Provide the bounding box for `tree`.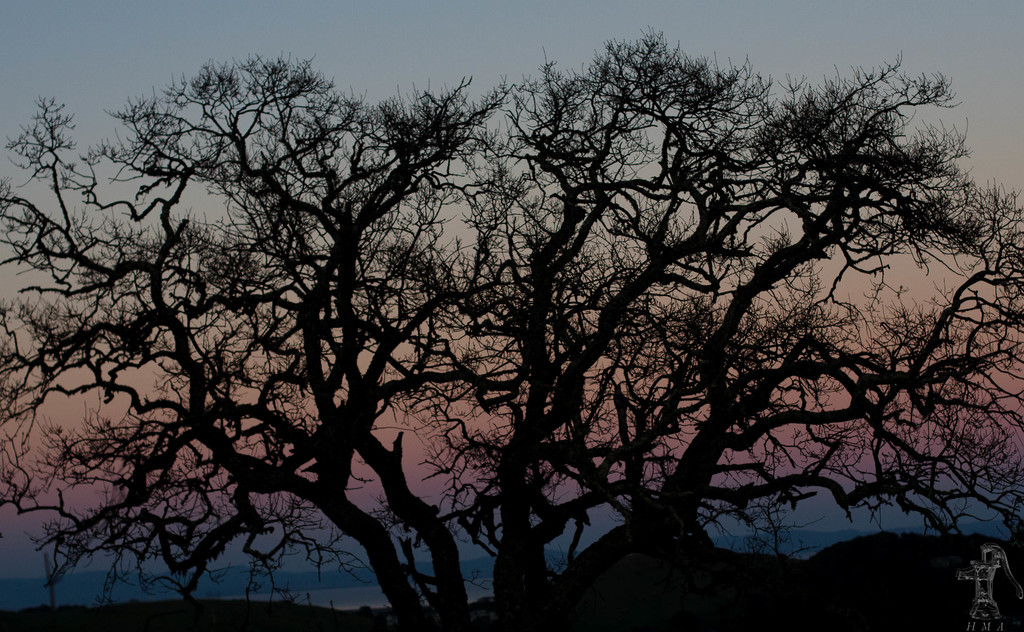
42/0/1005/631.
